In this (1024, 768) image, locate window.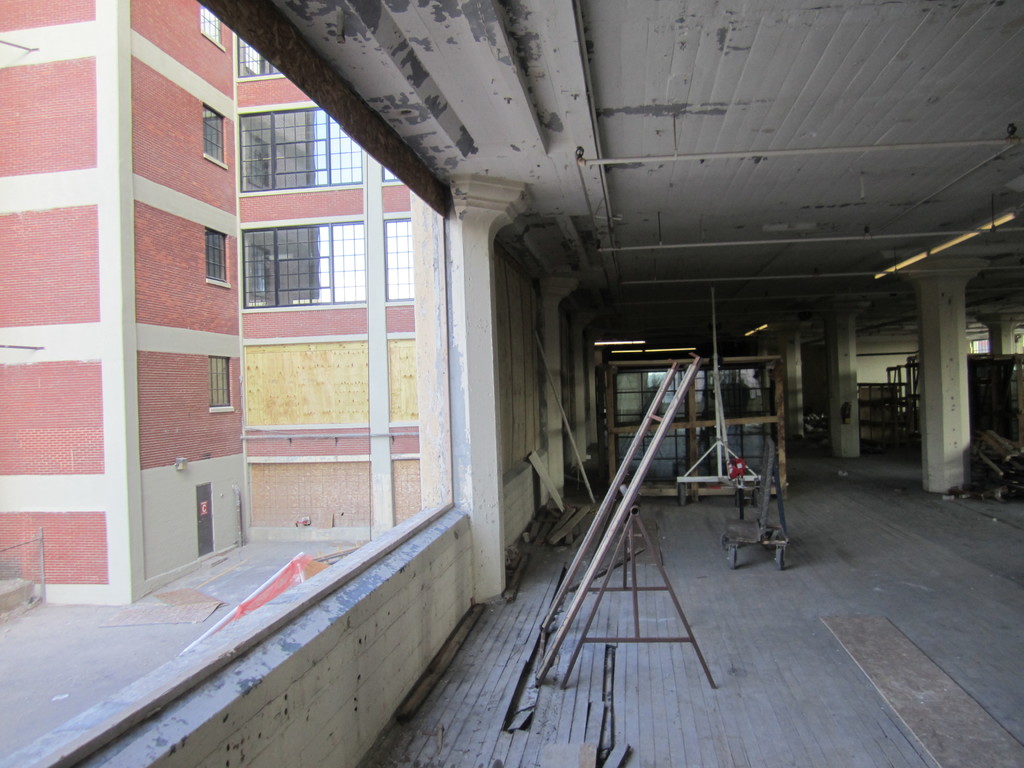
Bounding box: locate(209, 227, 230, 286).
